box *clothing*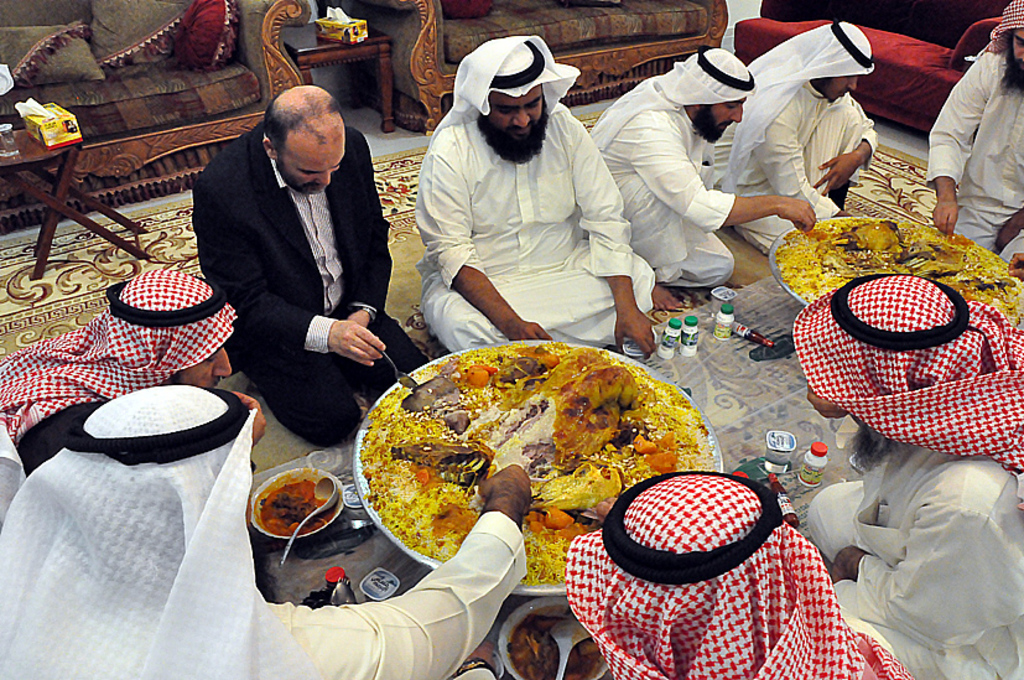
[left=588, top=45, right=757, bottom=295]
